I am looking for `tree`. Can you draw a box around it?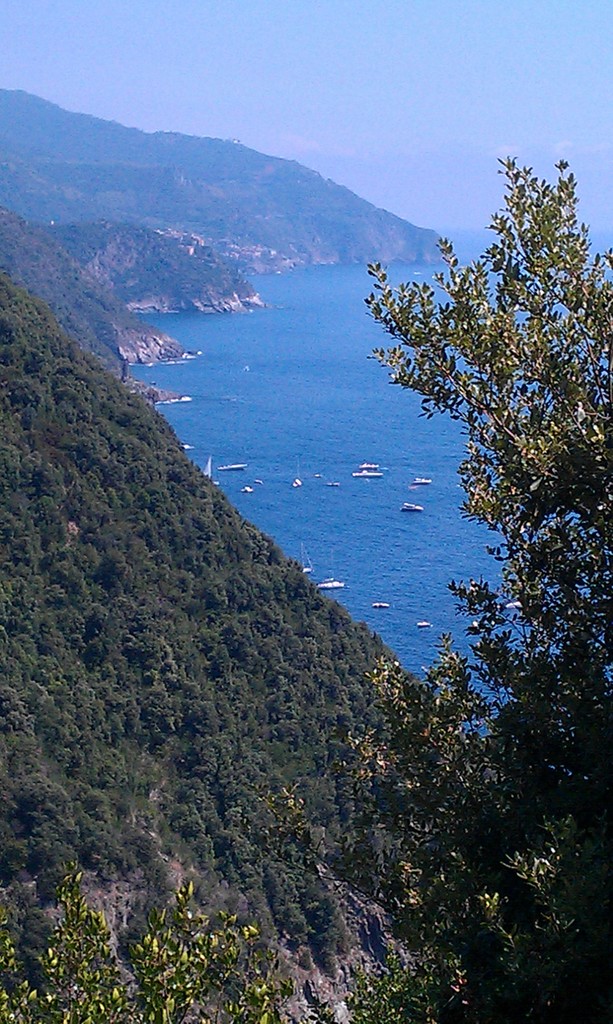
Sure, the bounding box is left=230, top=155, right=612, bottom=1023.
